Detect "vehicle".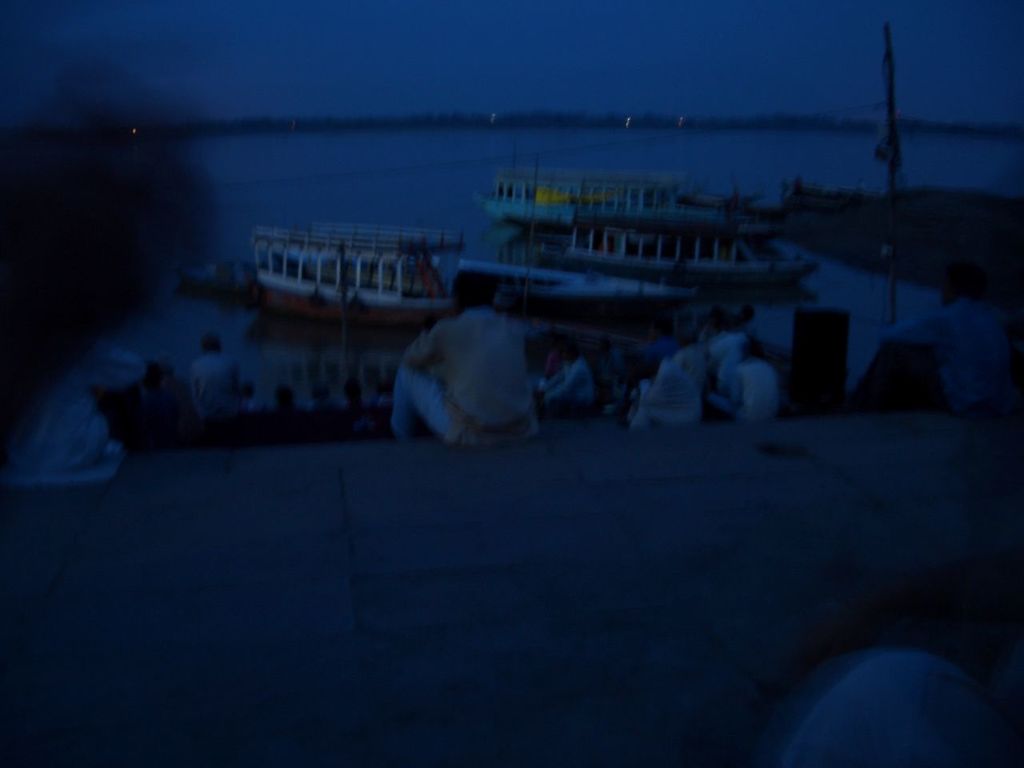
Detected at [472,170,734,224].
